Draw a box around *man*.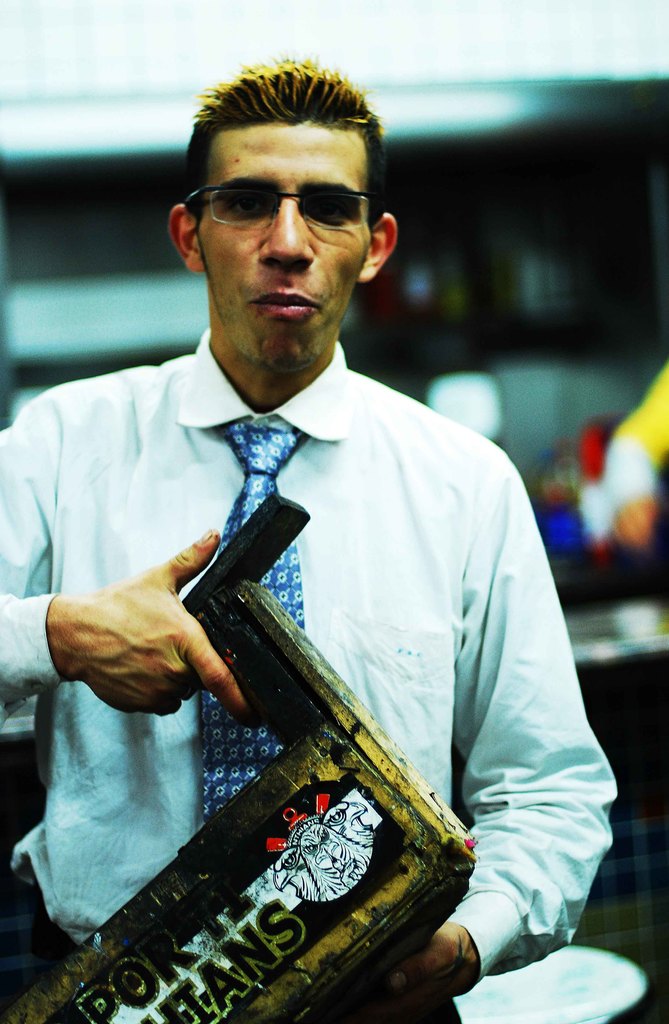
0,52,647,1023.
